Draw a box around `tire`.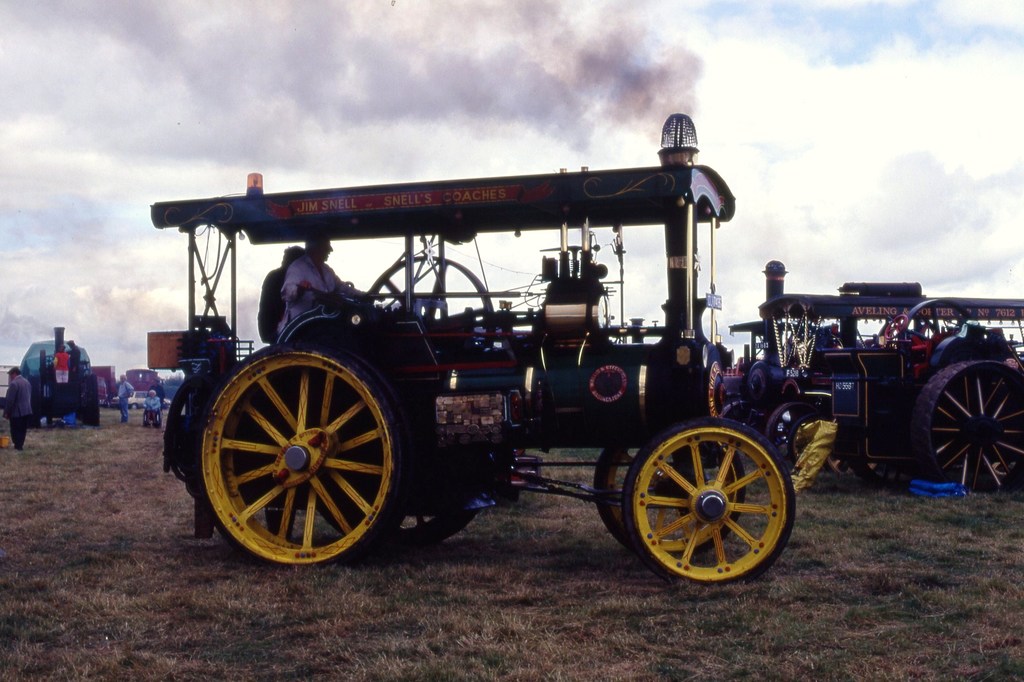
box(623, 417, 799, 582).
